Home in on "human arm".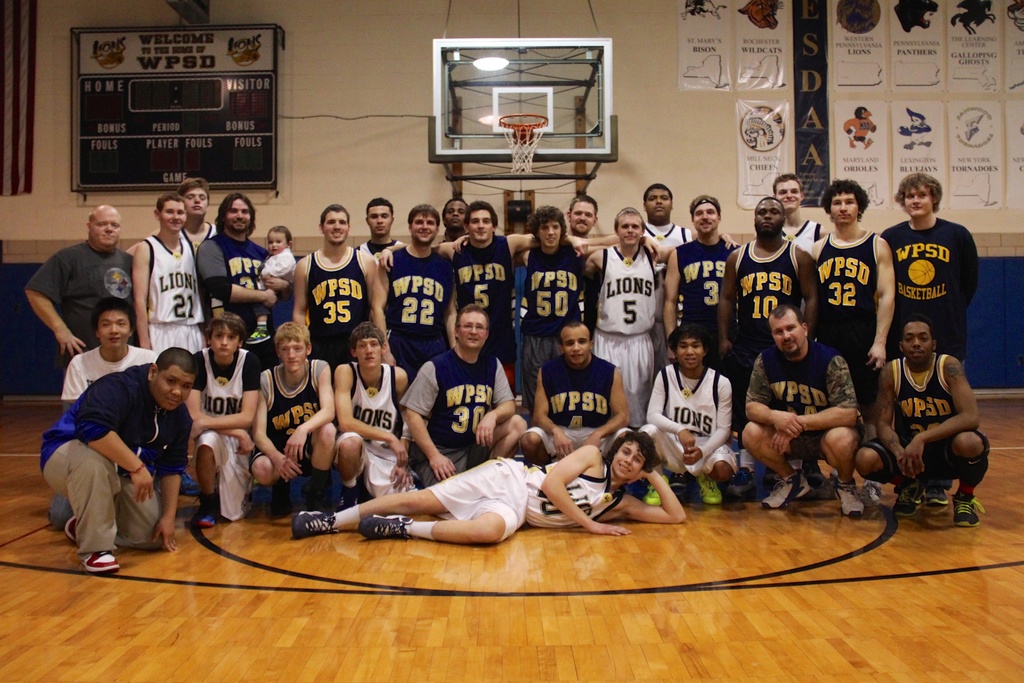
Homed in at bbox=[500, 229, 531, 257].
